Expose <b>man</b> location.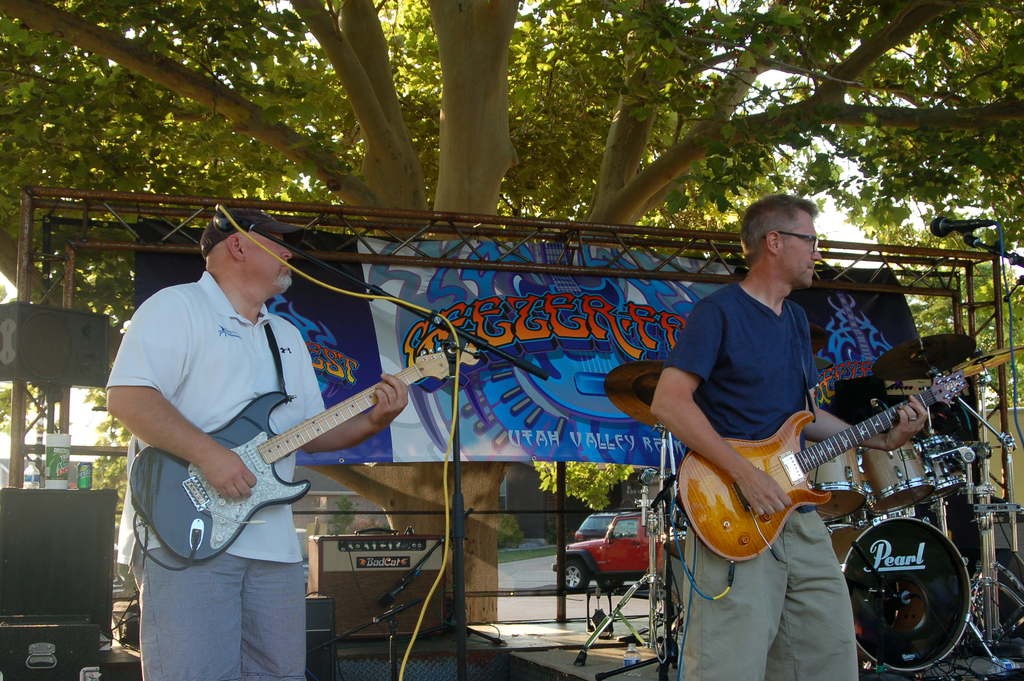
Exposed at (650,194,929,680).
